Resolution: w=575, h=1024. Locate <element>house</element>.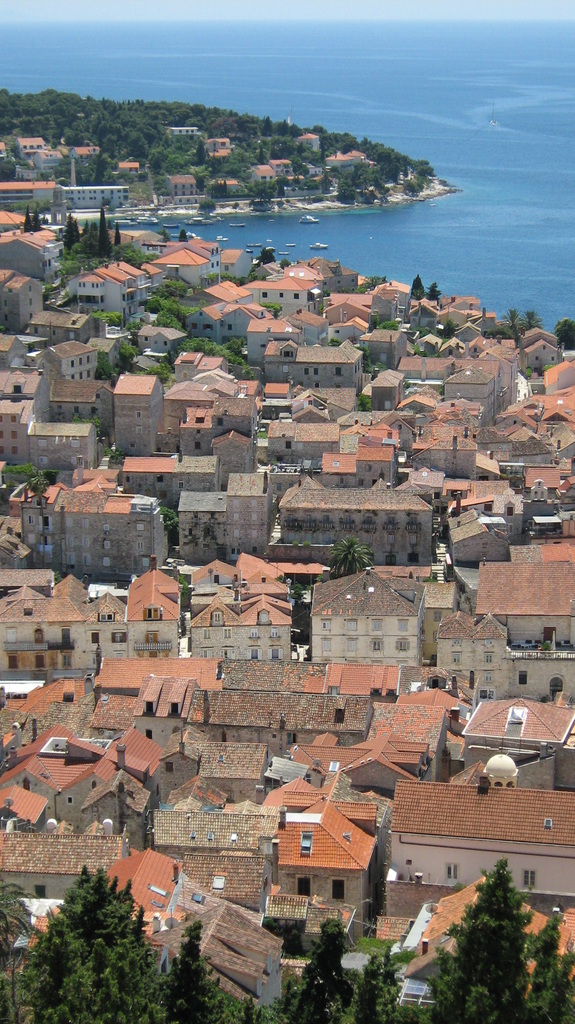
[319,447,359,483].
